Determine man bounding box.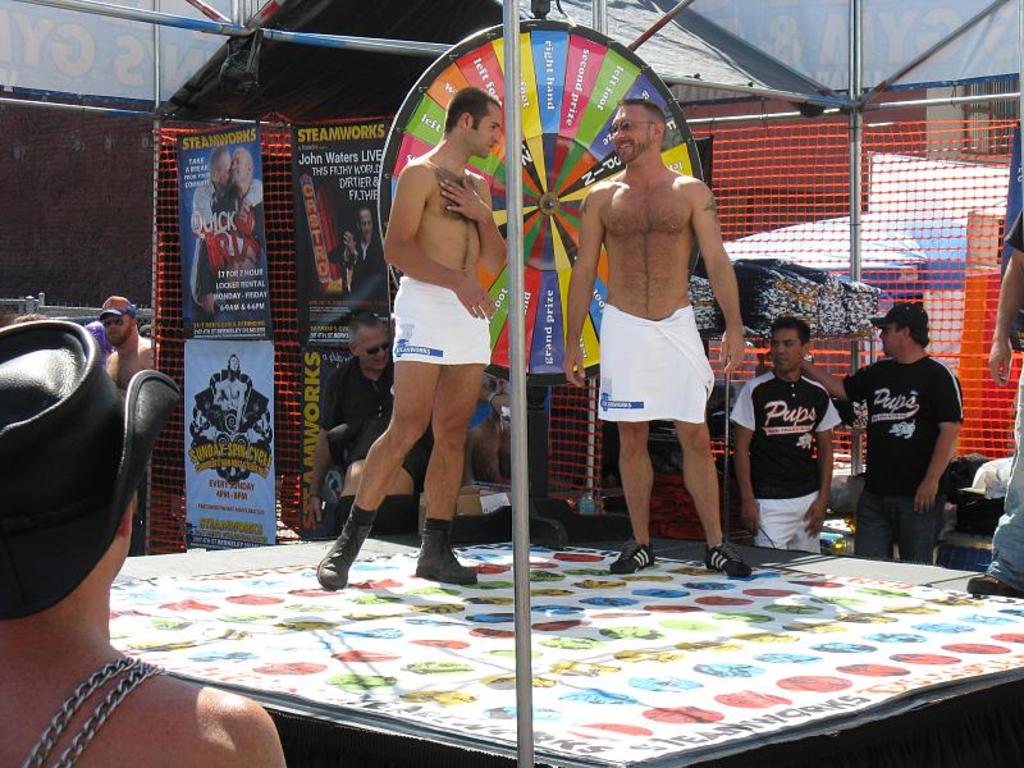
Determined: locate(965, 207, 1023, 598).
